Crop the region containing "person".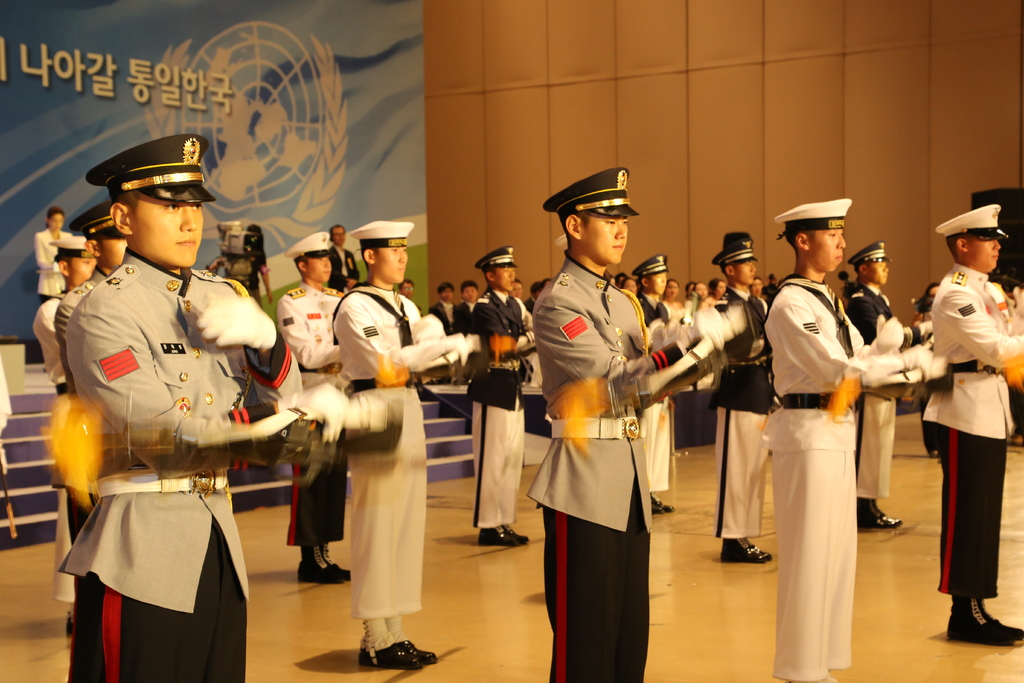
Crop region: (x1=842, y1=238, x2=915, y2=527).
